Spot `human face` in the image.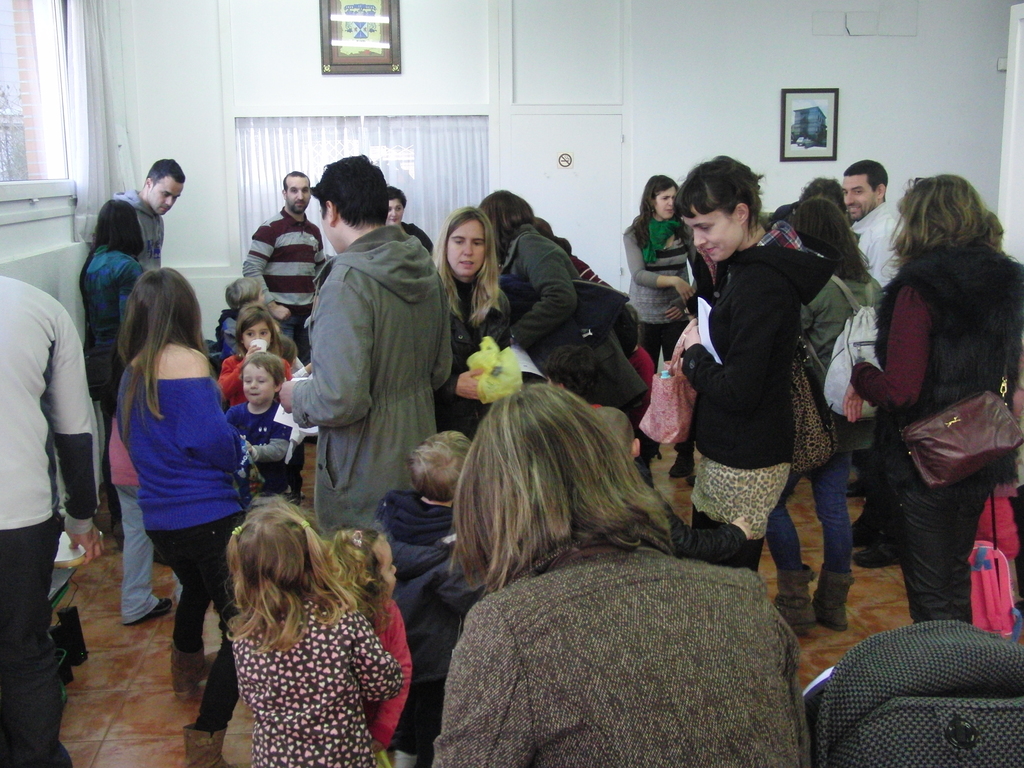
`human face` found at BBox(287, 177, 309, 210).
